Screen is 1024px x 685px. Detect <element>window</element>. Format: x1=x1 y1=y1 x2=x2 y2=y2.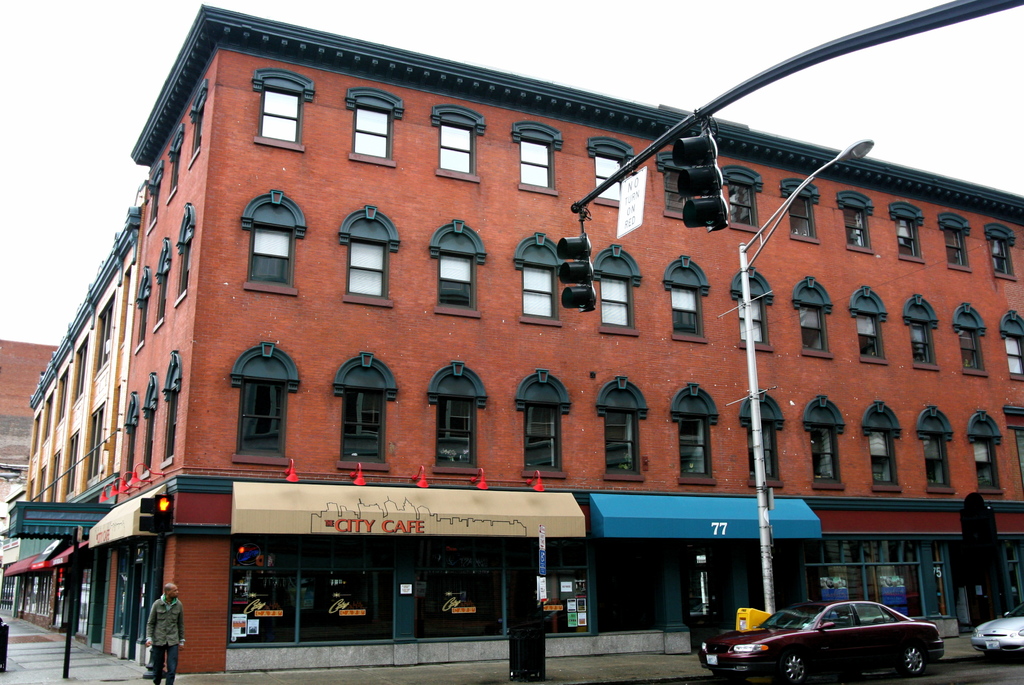
x1=844 y1=192 x2=868 y2=259.
